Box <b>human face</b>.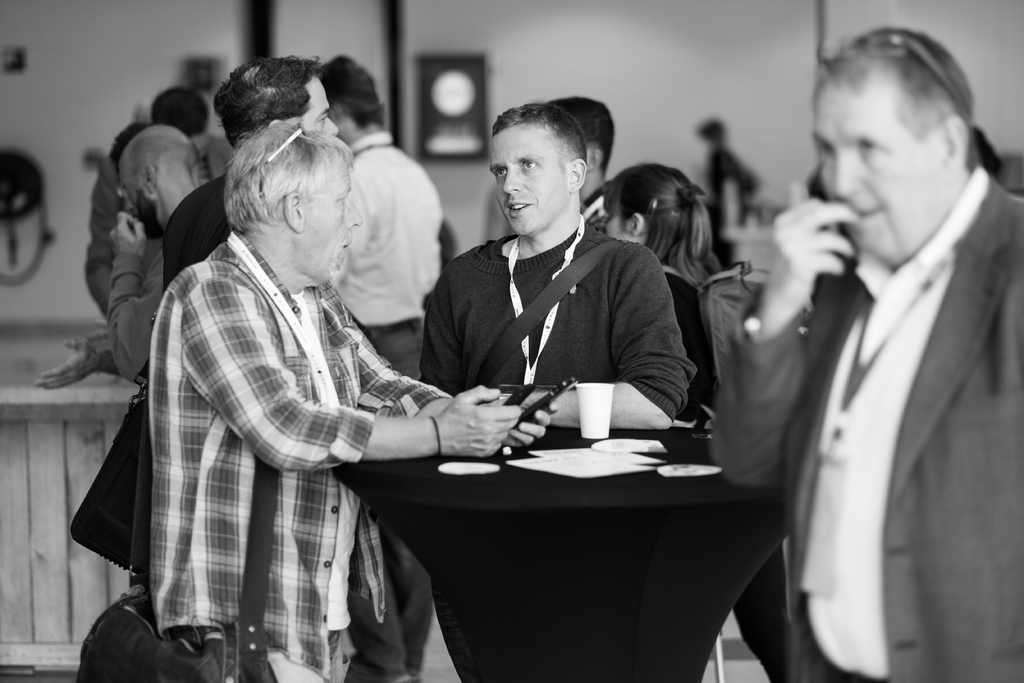
(308, 75, 339, 140).
